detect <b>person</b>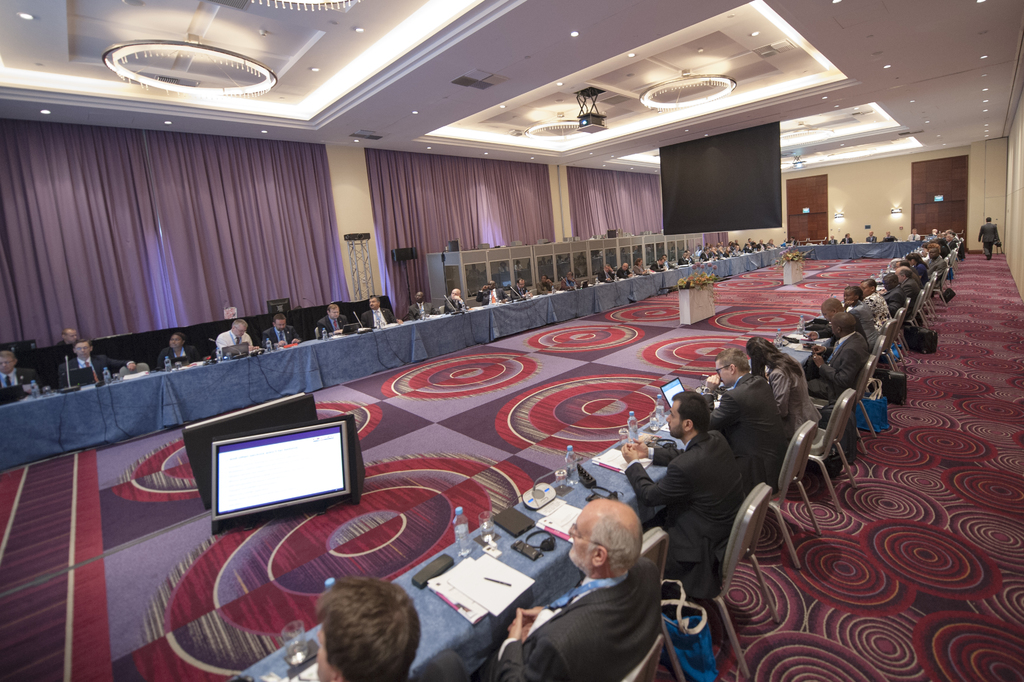
680,247,701,265
